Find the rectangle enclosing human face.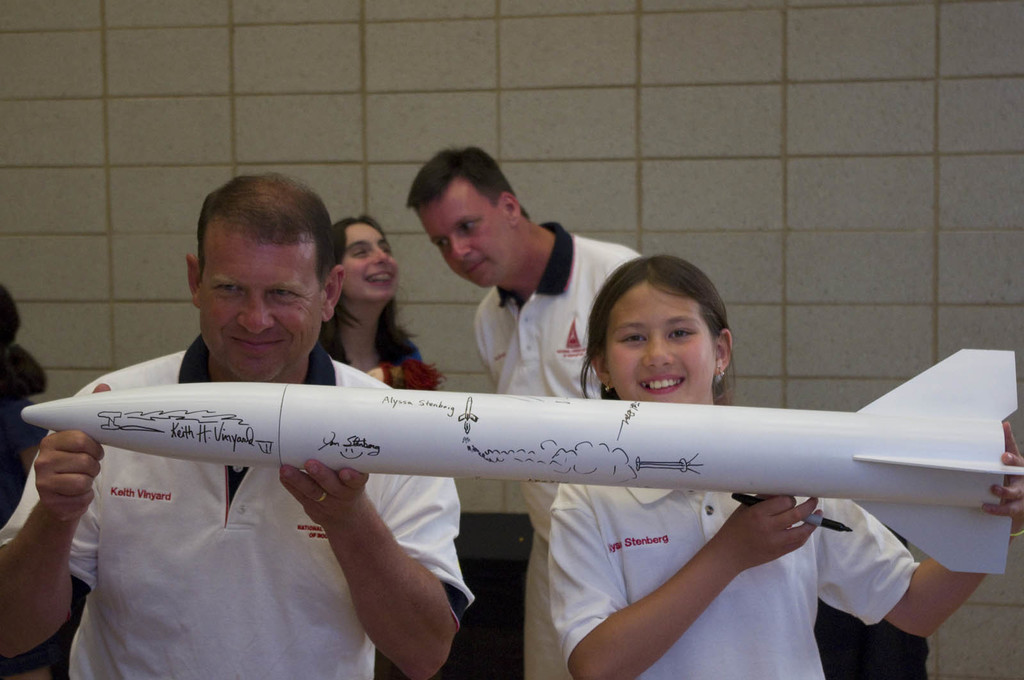
{"left": 604, "top": 278, "right": 719, "bottom": 402}.
